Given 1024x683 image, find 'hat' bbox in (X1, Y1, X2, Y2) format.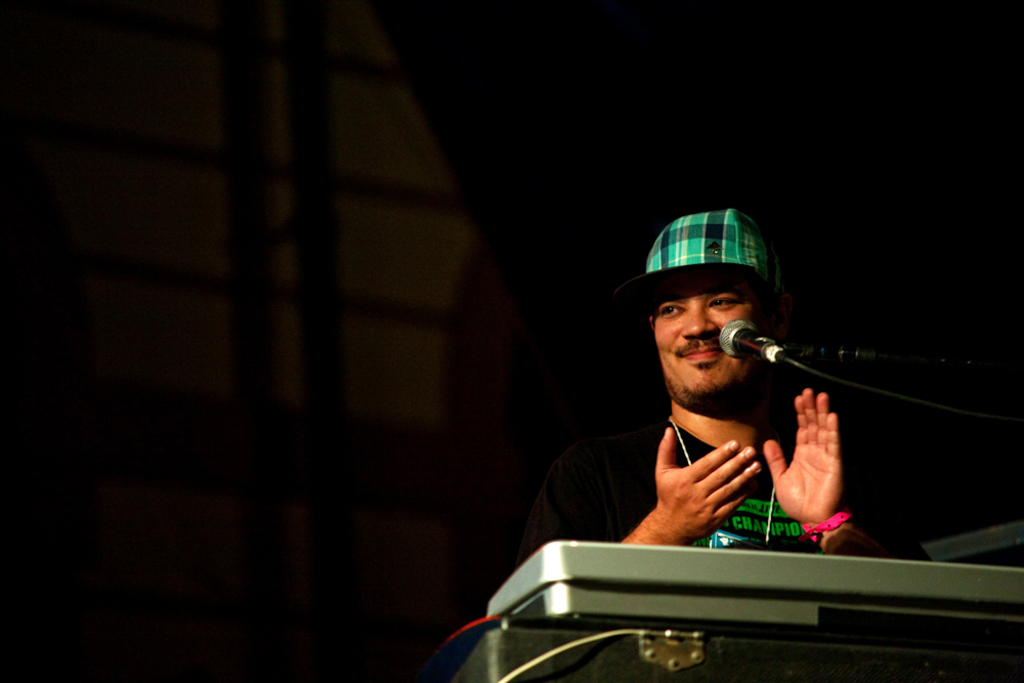
(622, 202, 781, 312).
